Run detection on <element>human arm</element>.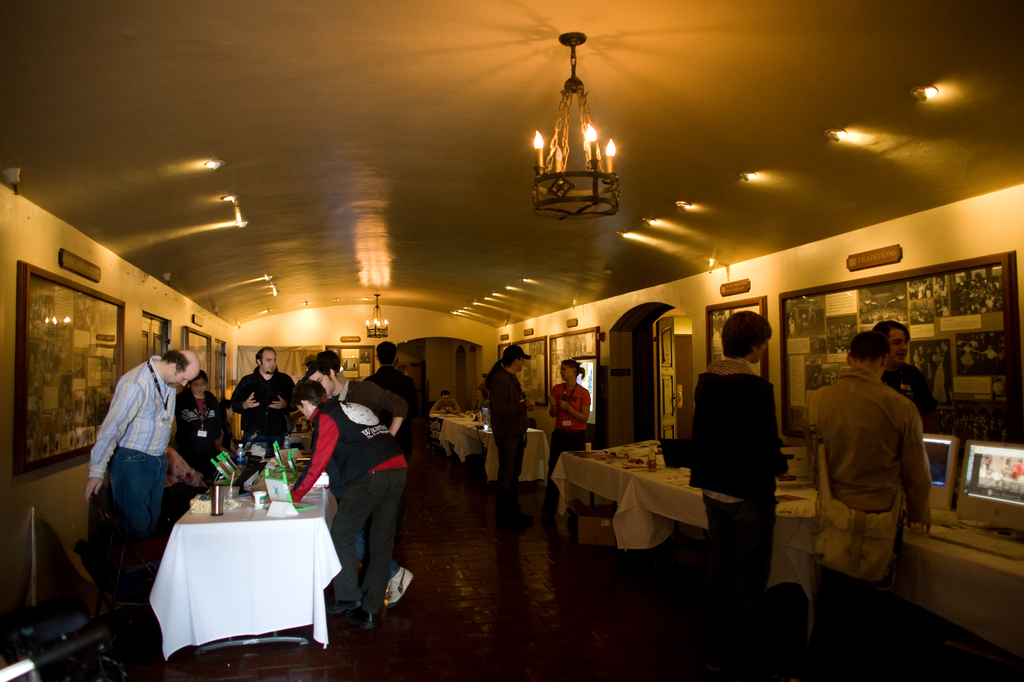
Result: (left=84, top=377, right=141, bottom=501).
